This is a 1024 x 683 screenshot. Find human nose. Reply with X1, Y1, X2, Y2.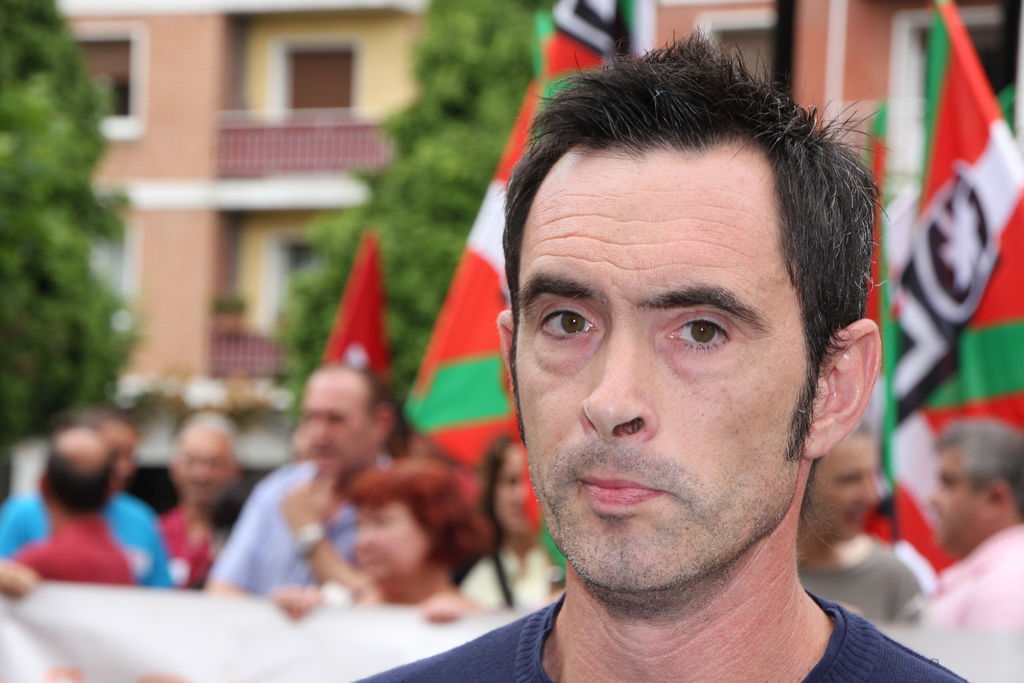
194, 465, 210, 488.
